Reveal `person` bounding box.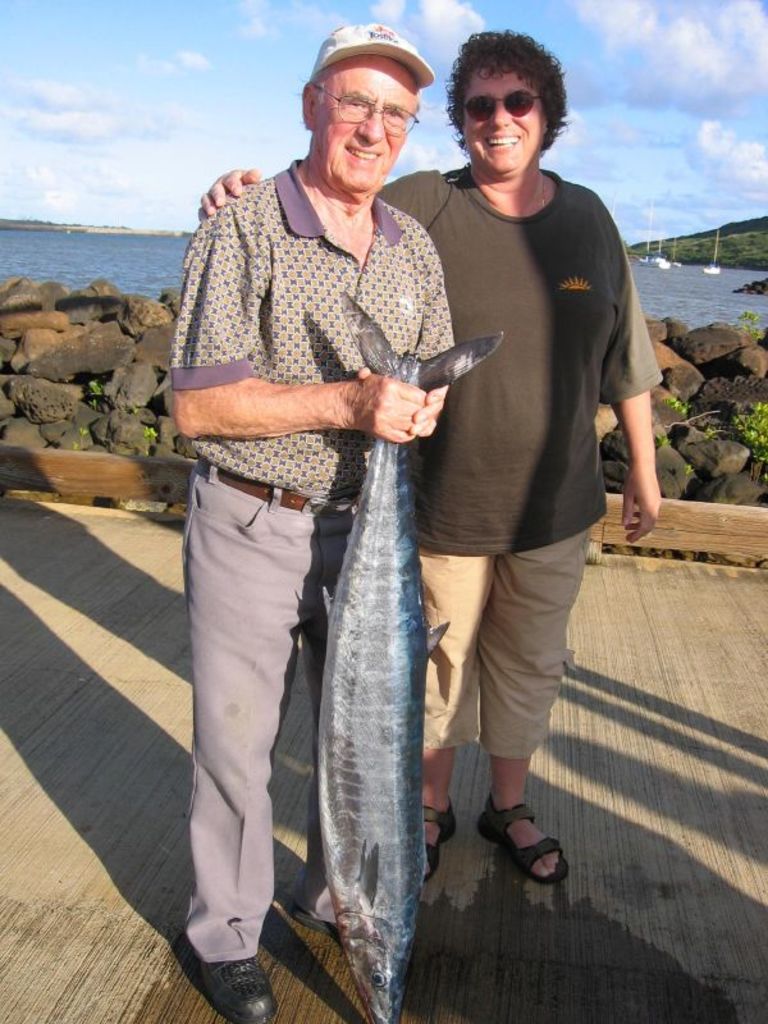
Revealed: pyautogui.locateOnScreen(193, 24, 657, 878).
